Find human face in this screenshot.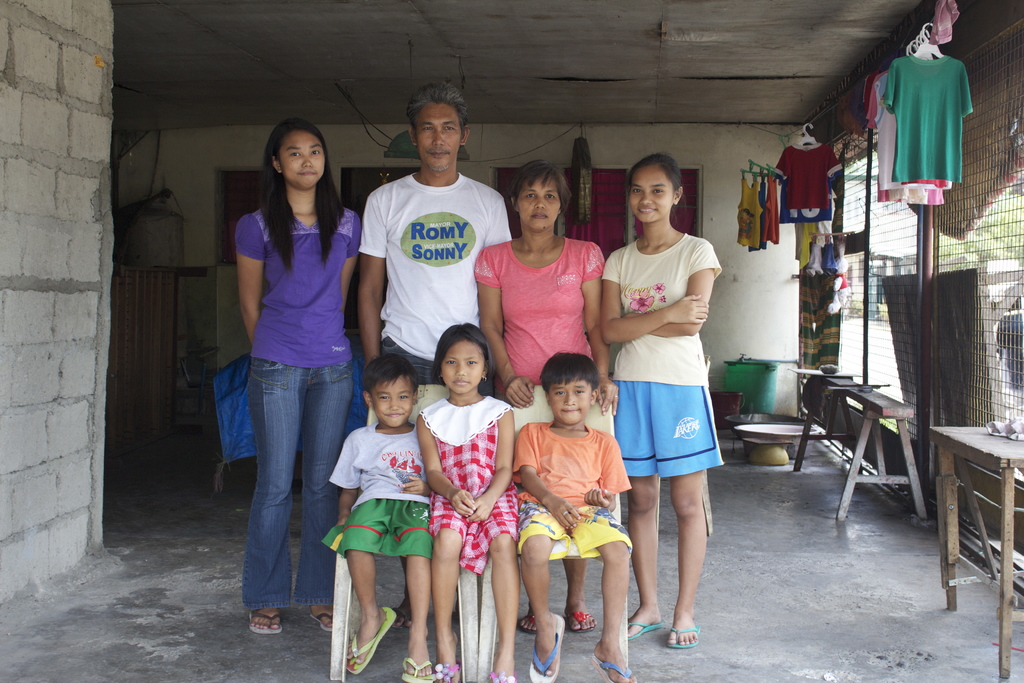
The bounding box for human face is Rect(440, 334, 486, 394).
